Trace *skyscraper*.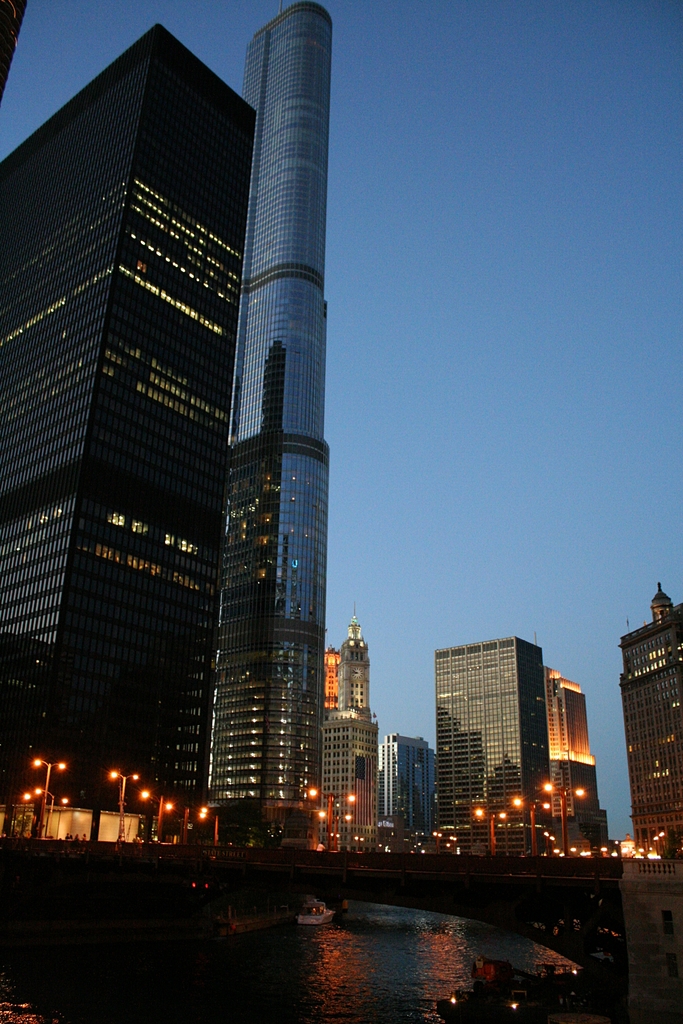
Traced to region(208, 1, 337, 846).
